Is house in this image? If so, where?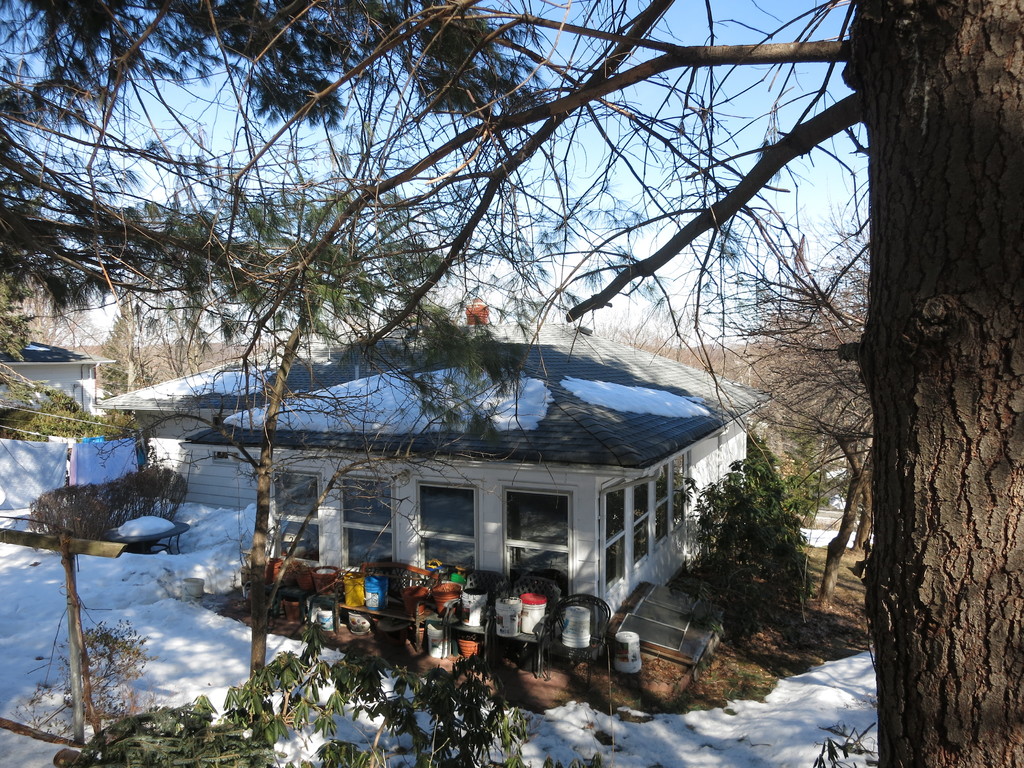
Yes, at <box>106,365,241,449</box>.
